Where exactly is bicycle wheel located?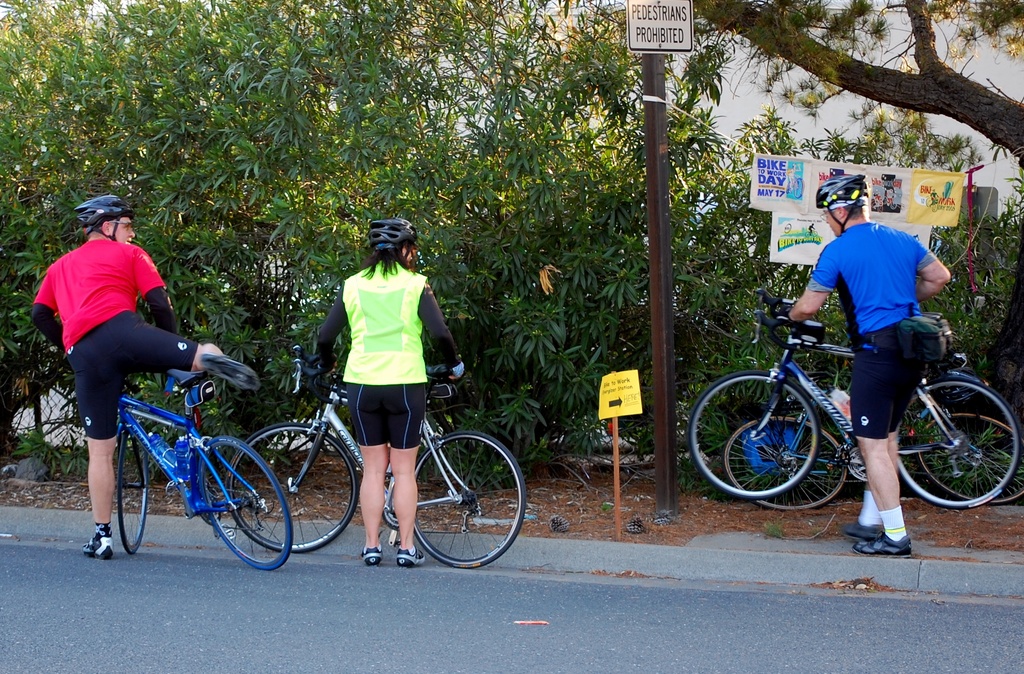
Its bounding box is pyautogui.locateOnScreen(890, 376, 1021, 514).
